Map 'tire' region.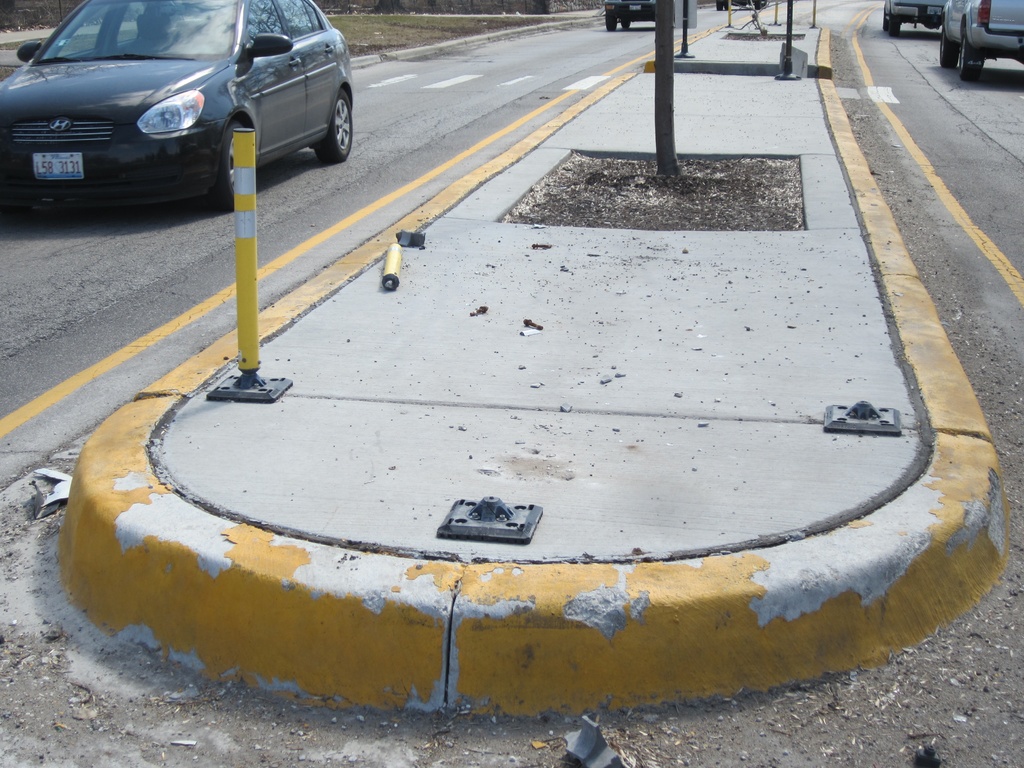
Mapped to select_region(715, 2, 723, 12).
